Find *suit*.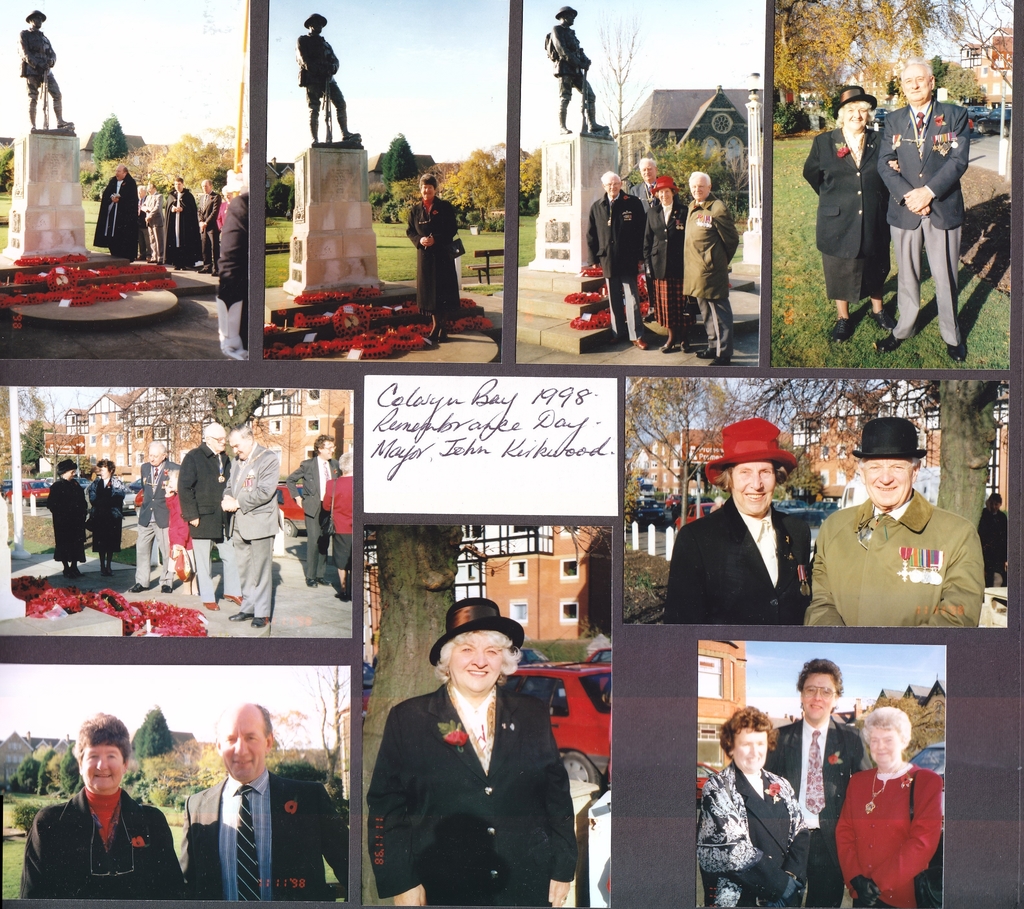
367, 685, 579, 908.
